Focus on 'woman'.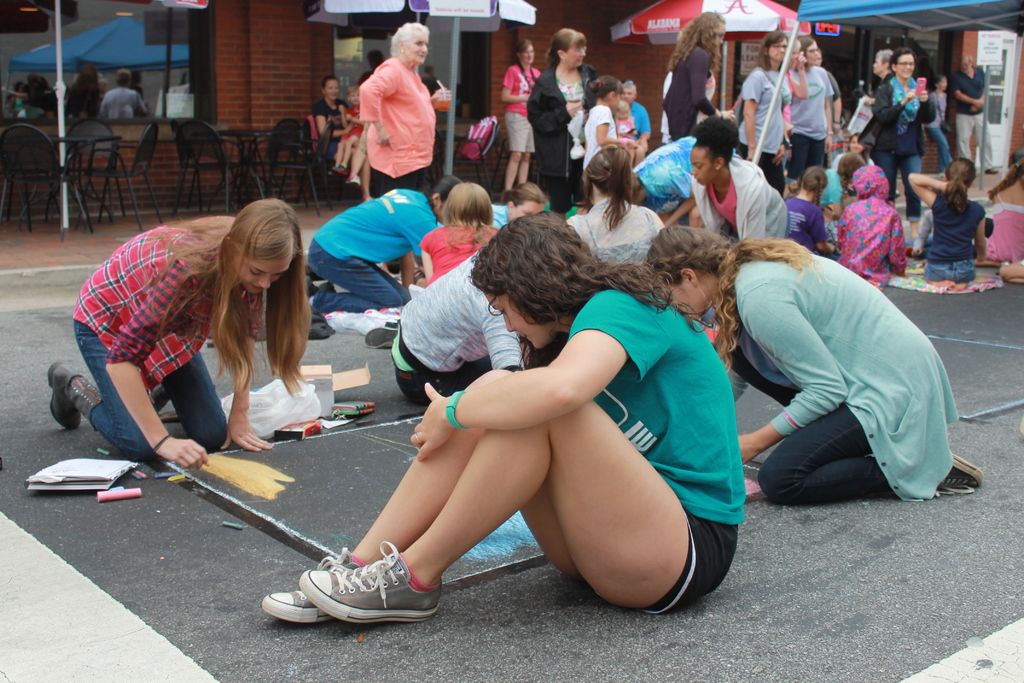
Focused at [870,62,935,241].
